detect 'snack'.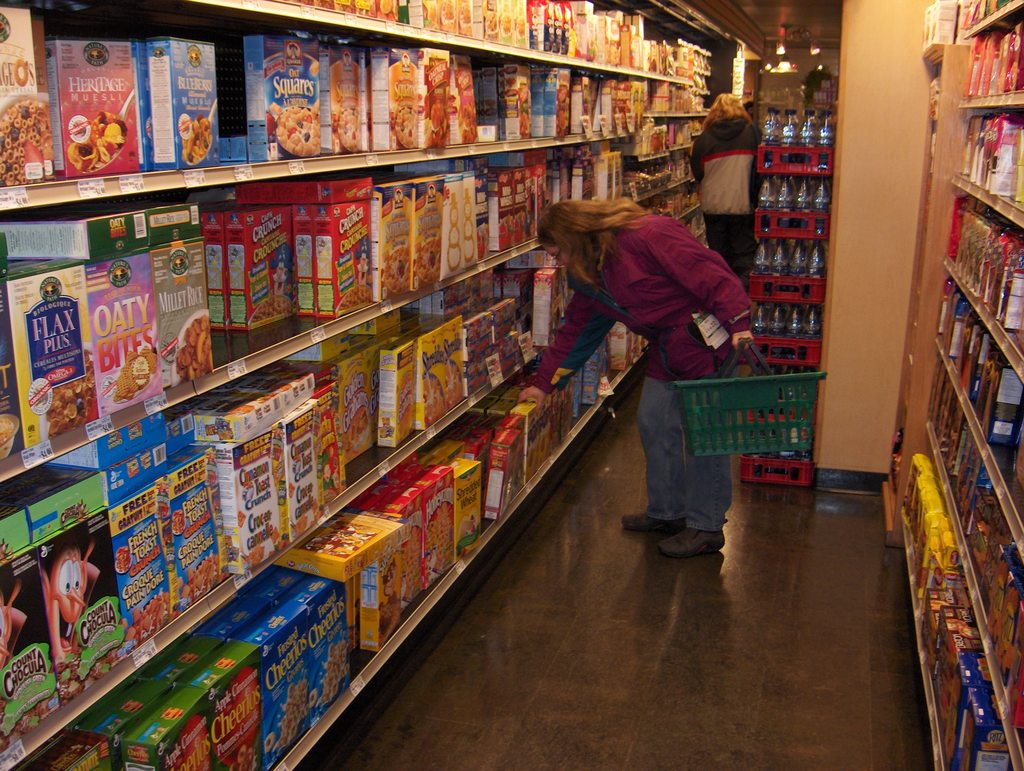
Detected at {"x1": 323, "y1": 642, "x2": 349, "y2": 704}.
